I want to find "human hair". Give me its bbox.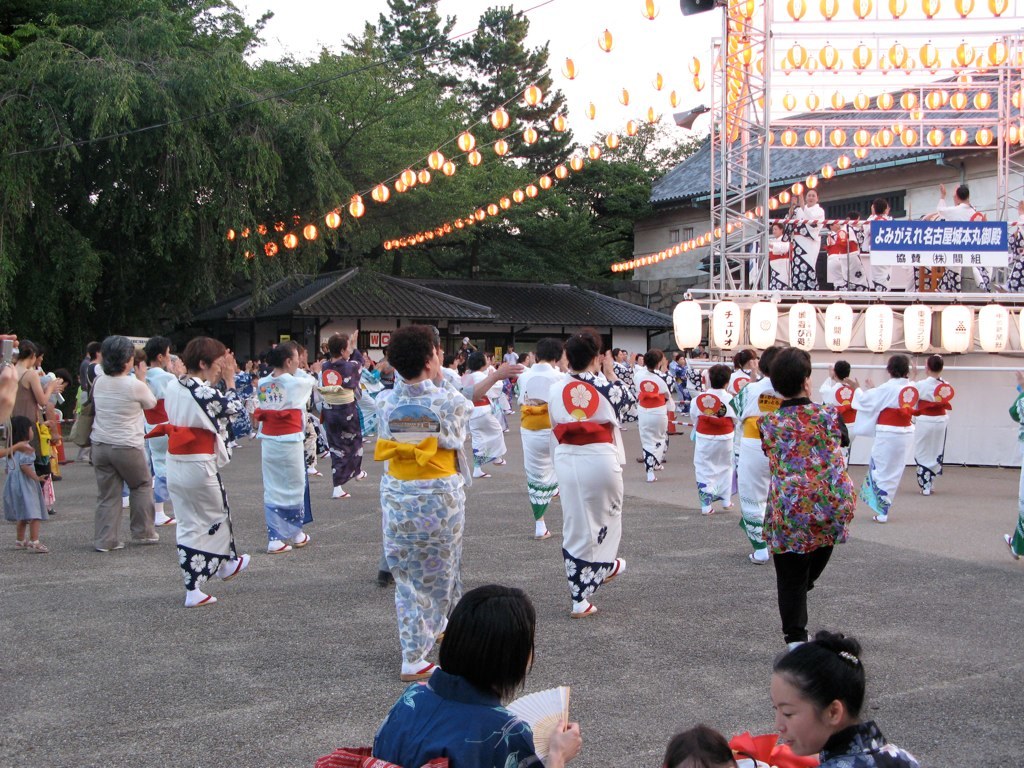
l=709, t=363, r=731, b=392.
